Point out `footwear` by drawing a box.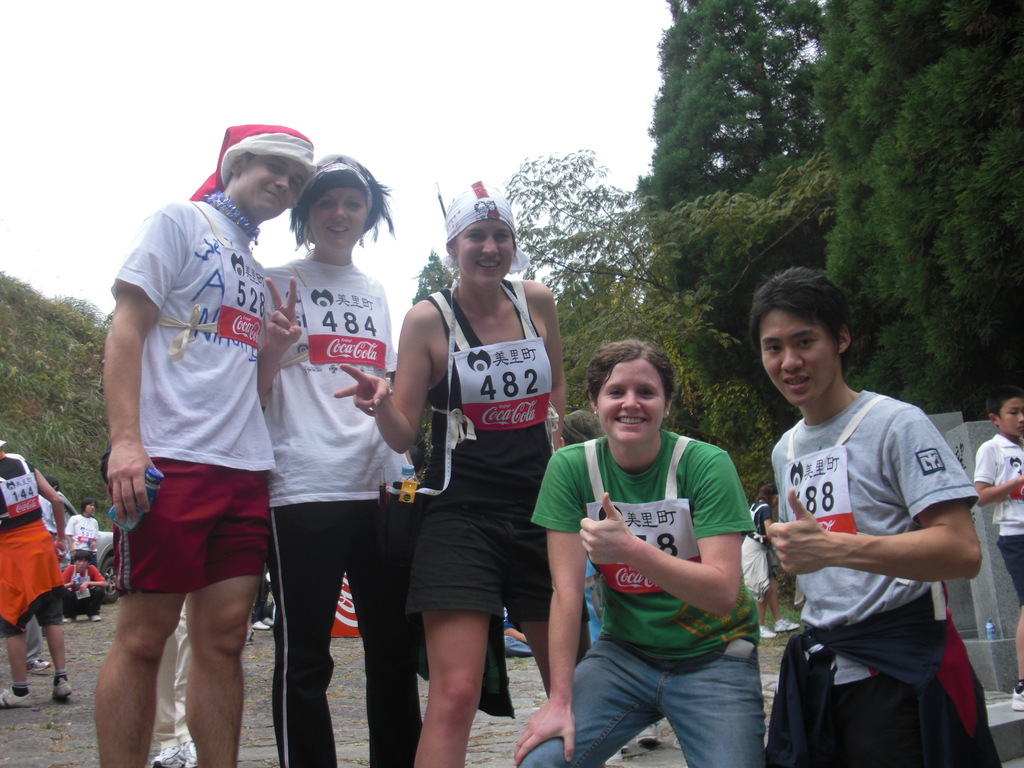
[756, 626, 776, 636].
